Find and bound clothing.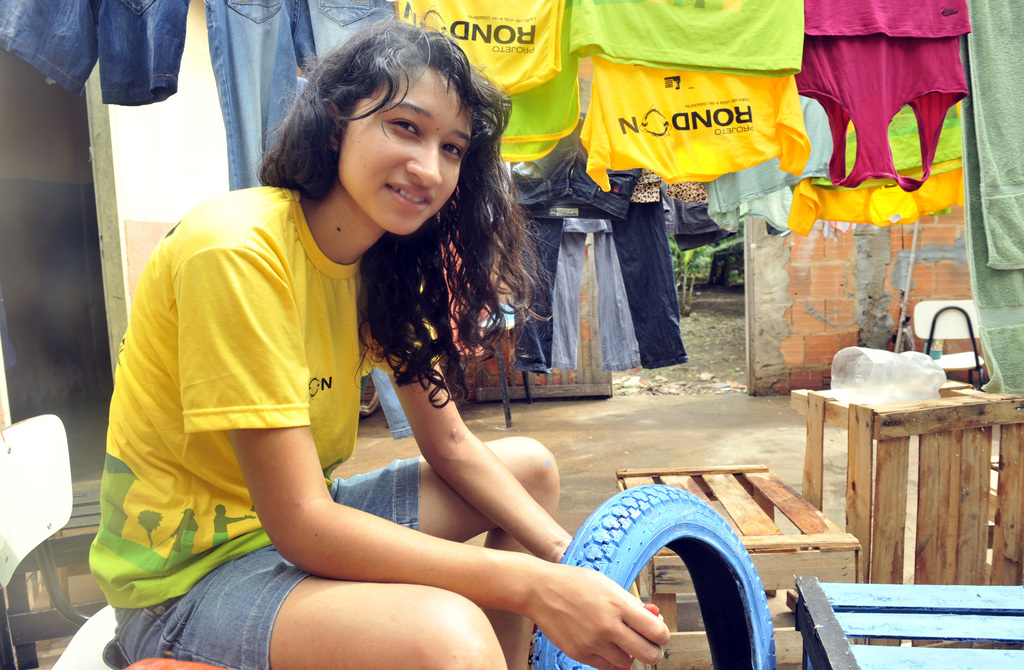
Bound: 571 0 798 78.
